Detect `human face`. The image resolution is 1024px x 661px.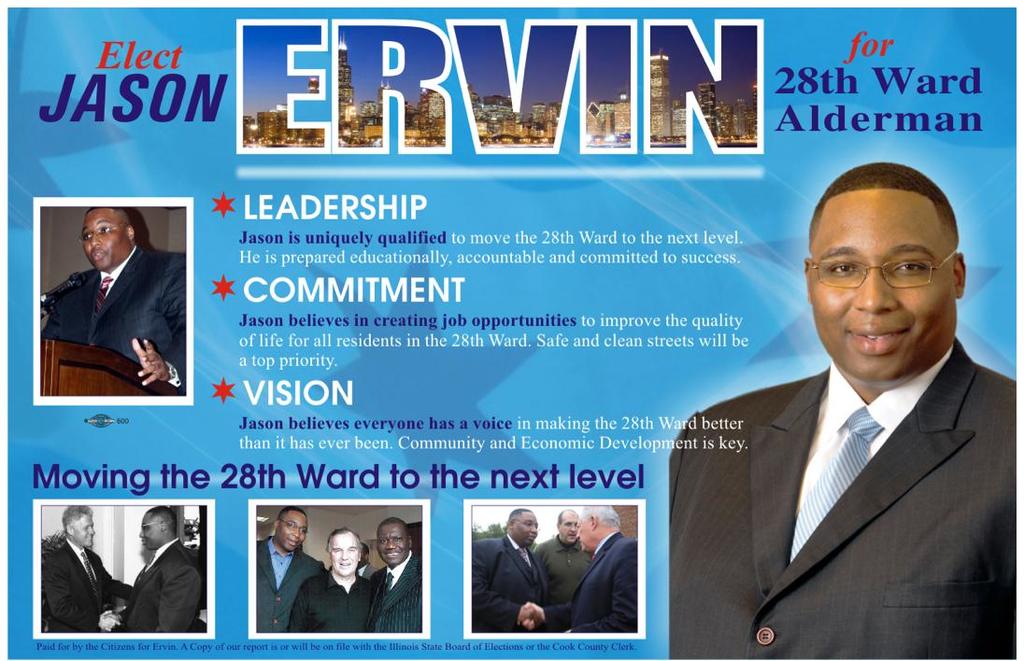
box=[562, 515, 577, 537].
